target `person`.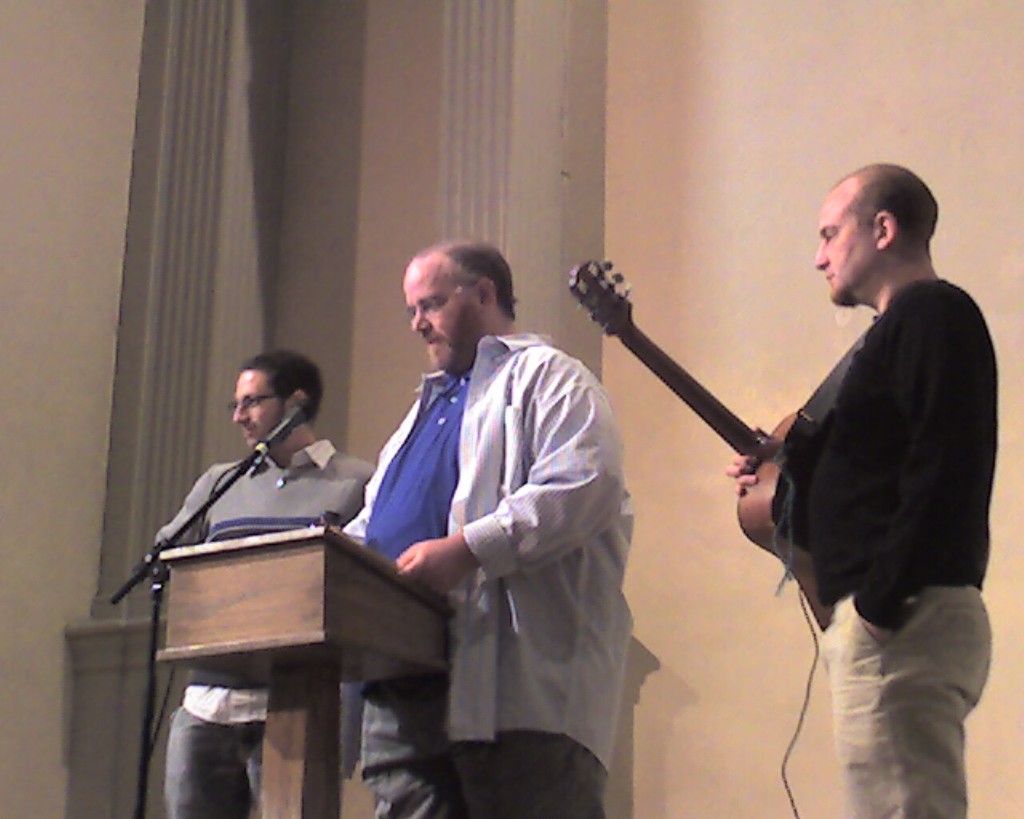
Target region: x1=146, y1=350, x2=380, y2=818.
